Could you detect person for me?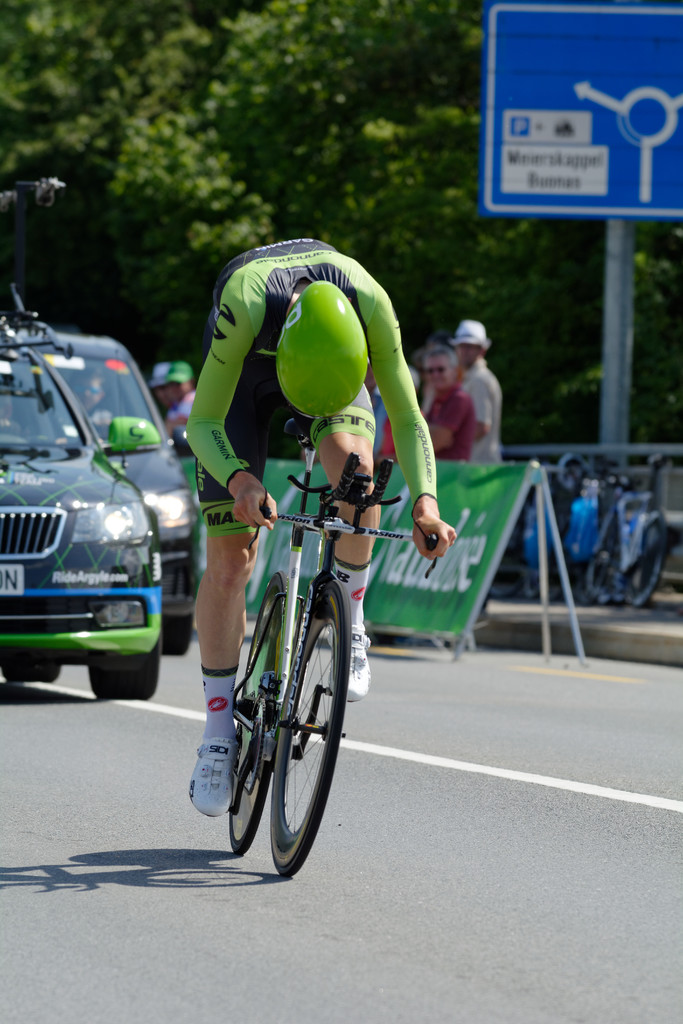
Detection result: <box>450,316,502,630</box>.
